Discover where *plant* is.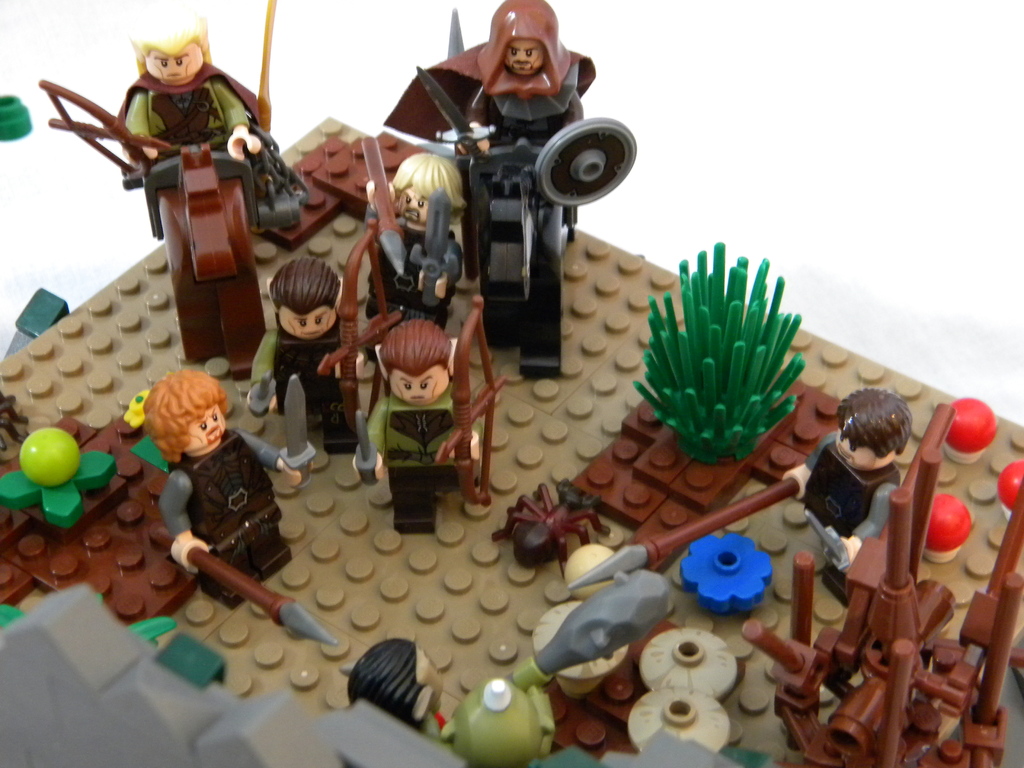
Discovered at [x1=641, y1=246, x2=807, y2=460].
